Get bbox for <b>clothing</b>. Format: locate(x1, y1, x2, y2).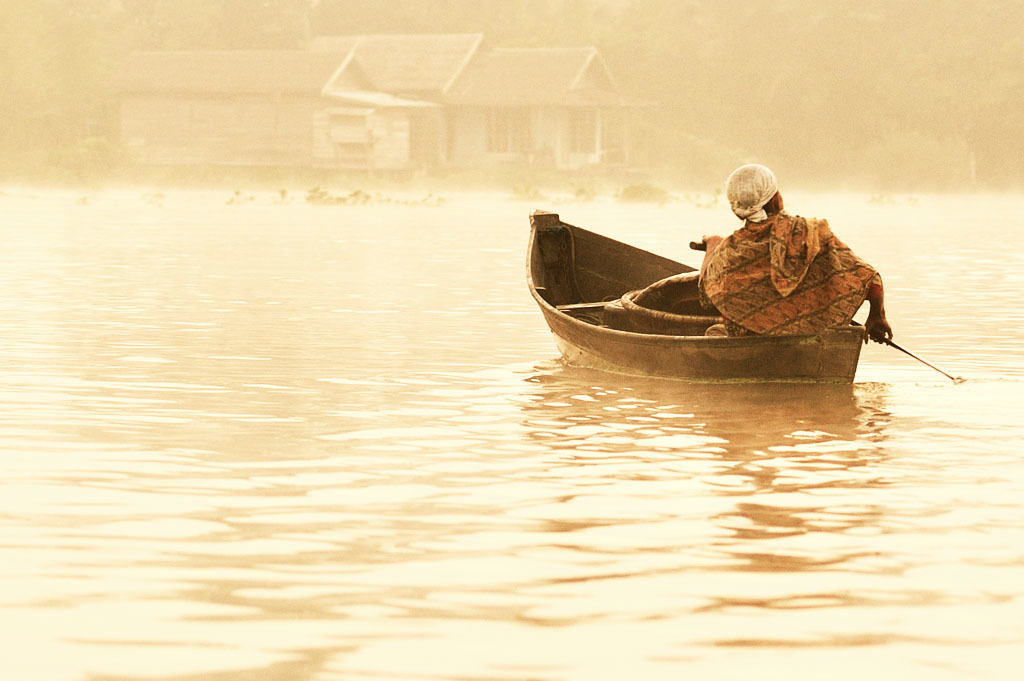
locate(670, 180, 893, 354).
